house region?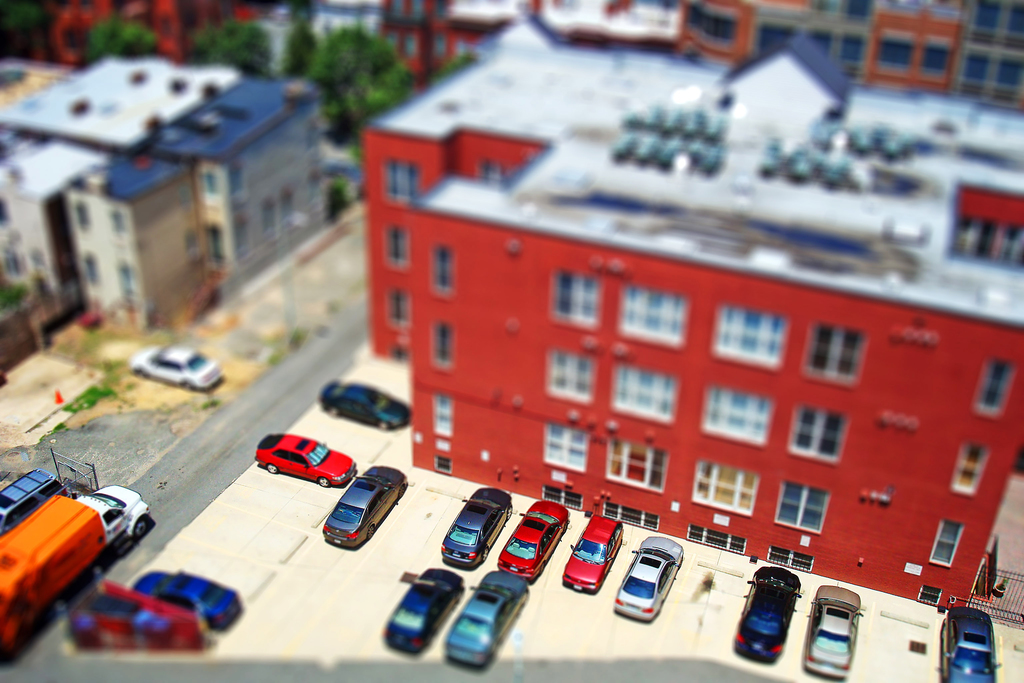
x1=356, y1=21, x2=1023, y2=609
